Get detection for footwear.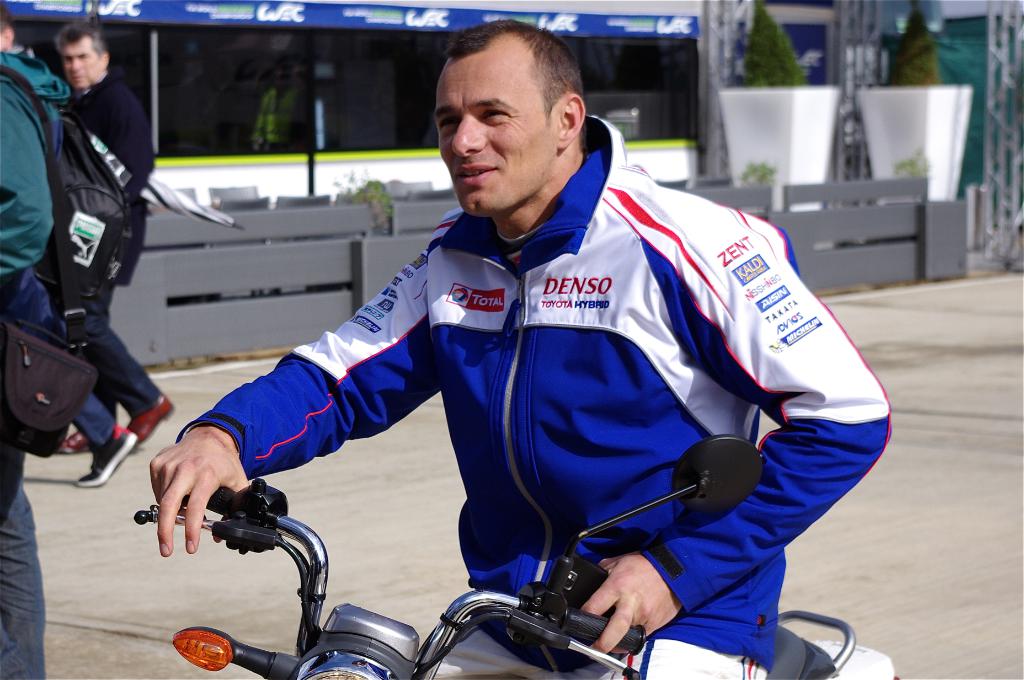
Detection: BBox(76, 425, 139, 486).
